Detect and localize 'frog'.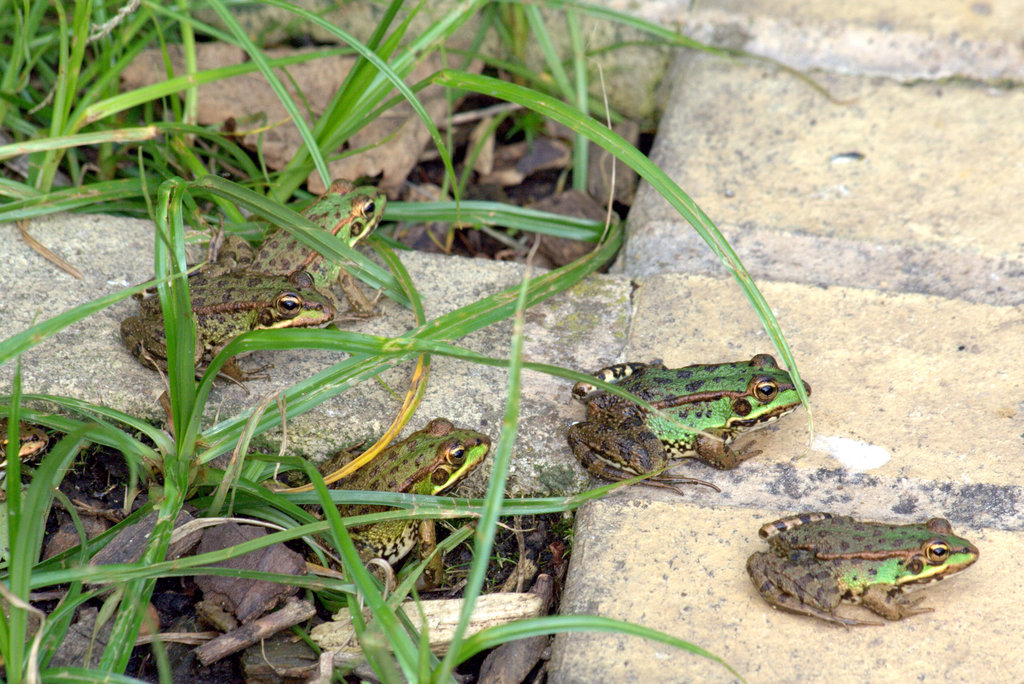
Localized at x1=195 y1=171 x2=385 y2=328.
